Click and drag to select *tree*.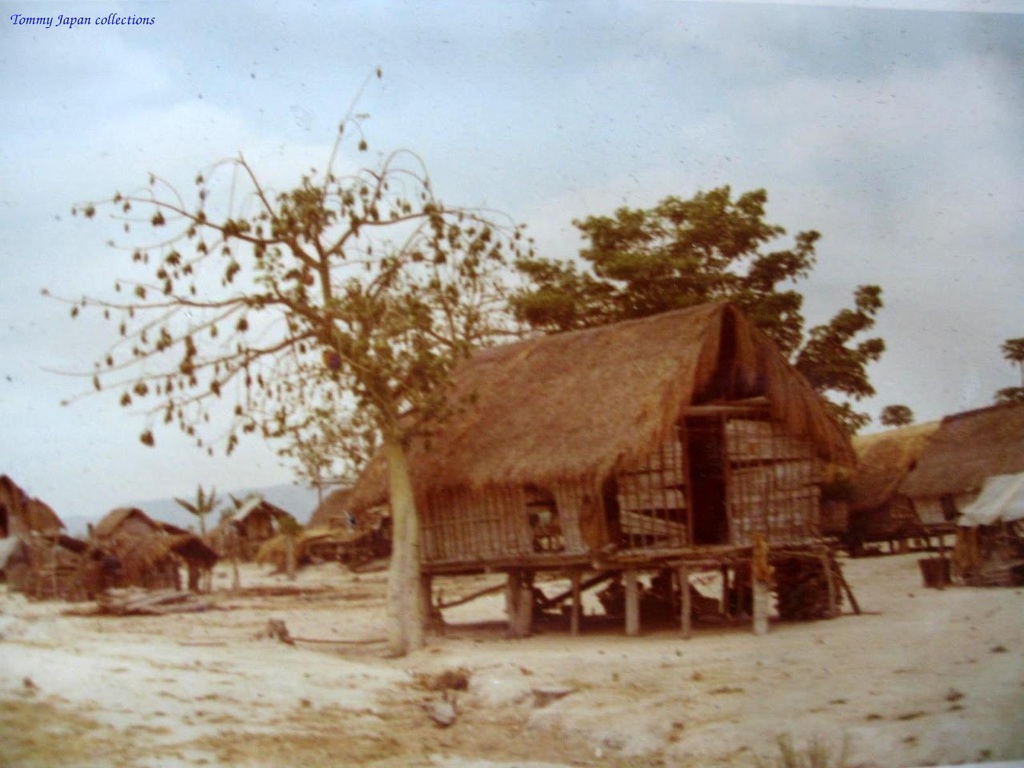
Selection: BBox(998, 334, 1023, 366).
